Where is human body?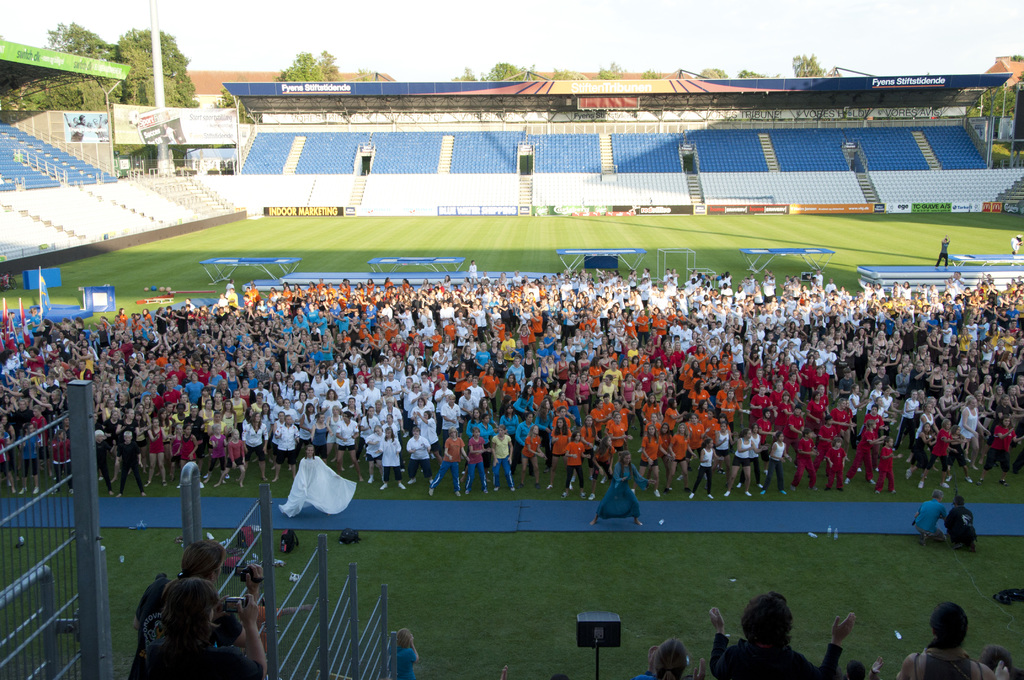
box=[876, 307, 887, 319].
